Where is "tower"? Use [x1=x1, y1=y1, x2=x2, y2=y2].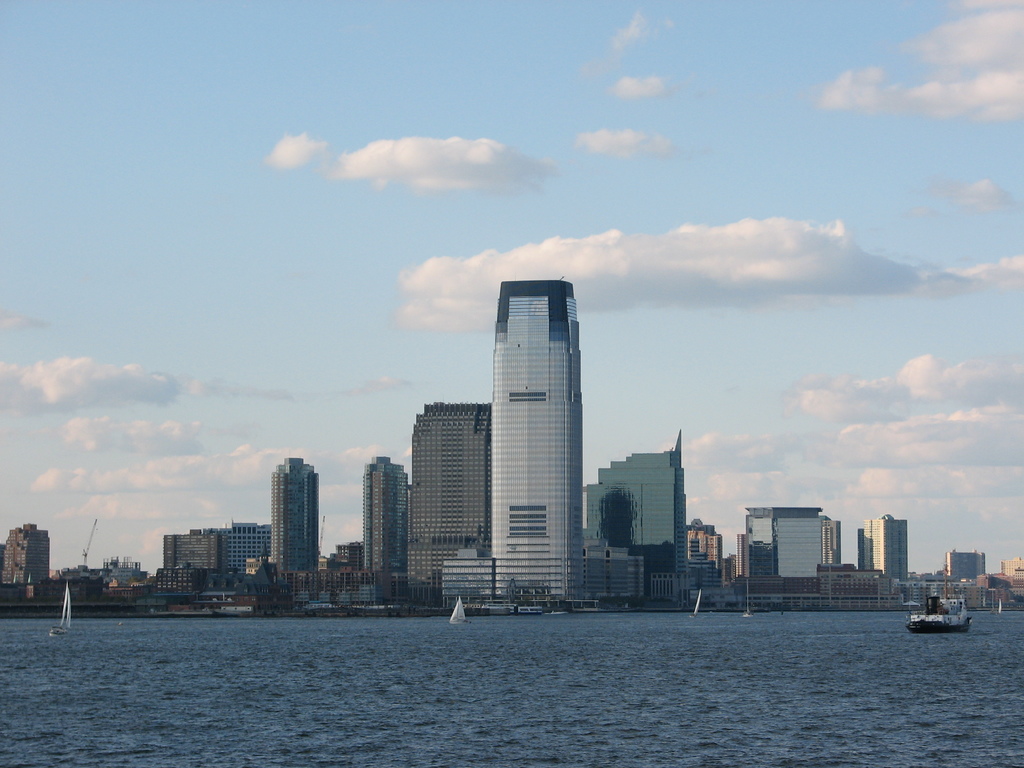
[x1=465, y1=256, x2=600, y2=556].
